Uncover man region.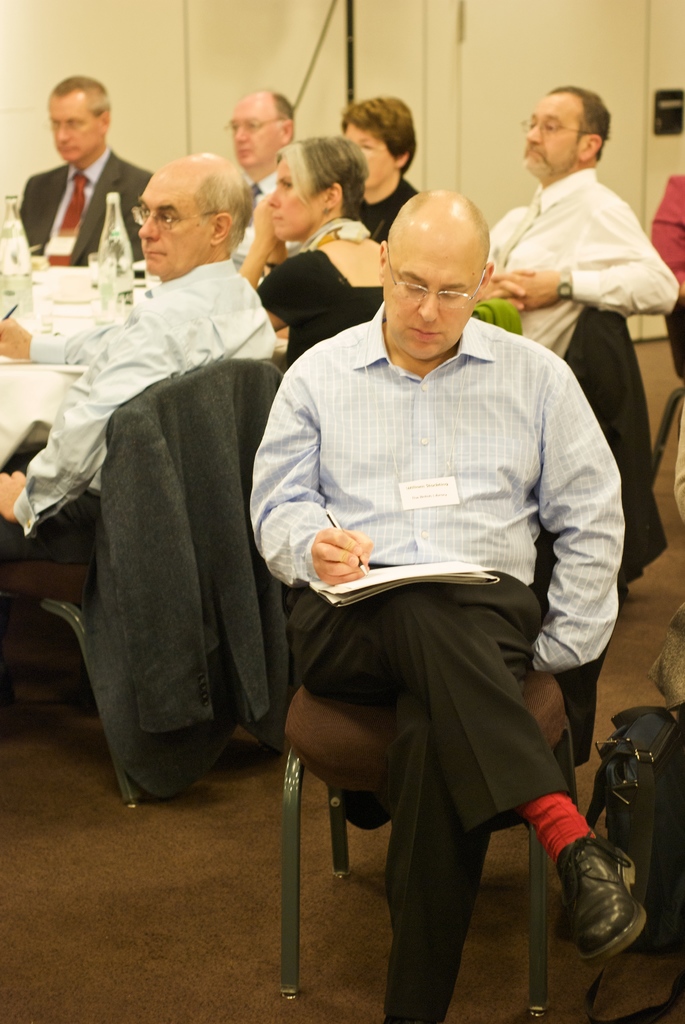
Uncovered: crop(479, 70, 676, 357).
